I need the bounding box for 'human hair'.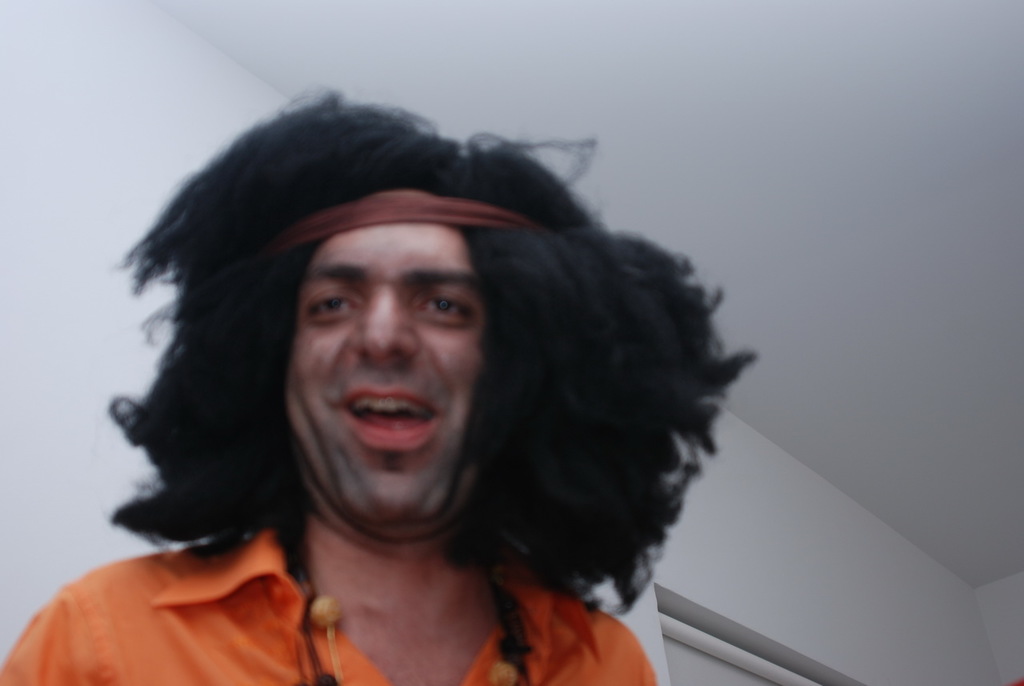
Here it is: 97/94/720/617.
